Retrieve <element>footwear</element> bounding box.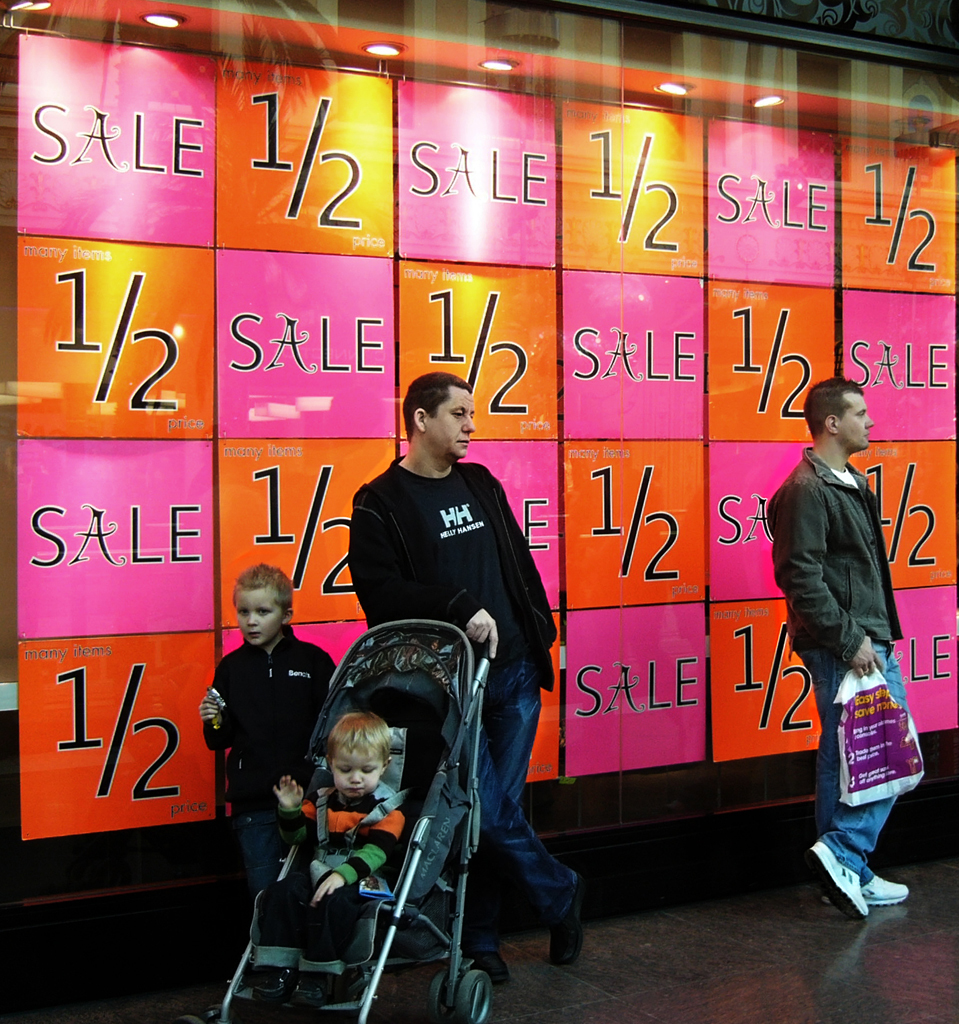
Bounding box: l=547, t=888, r=579, b=966.
